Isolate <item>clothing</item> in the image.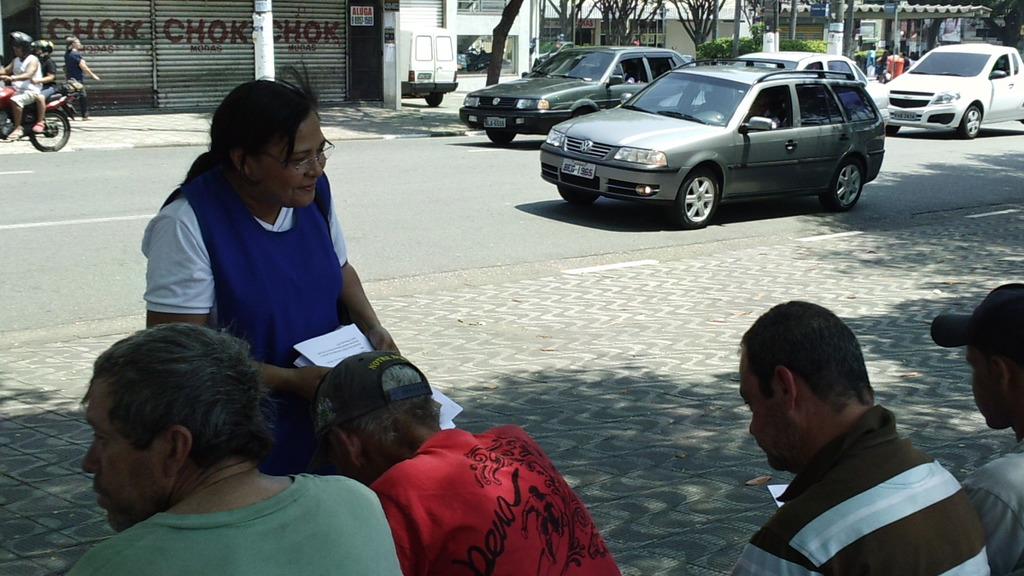
Isolated region: box(363, 427, 623, 575).
